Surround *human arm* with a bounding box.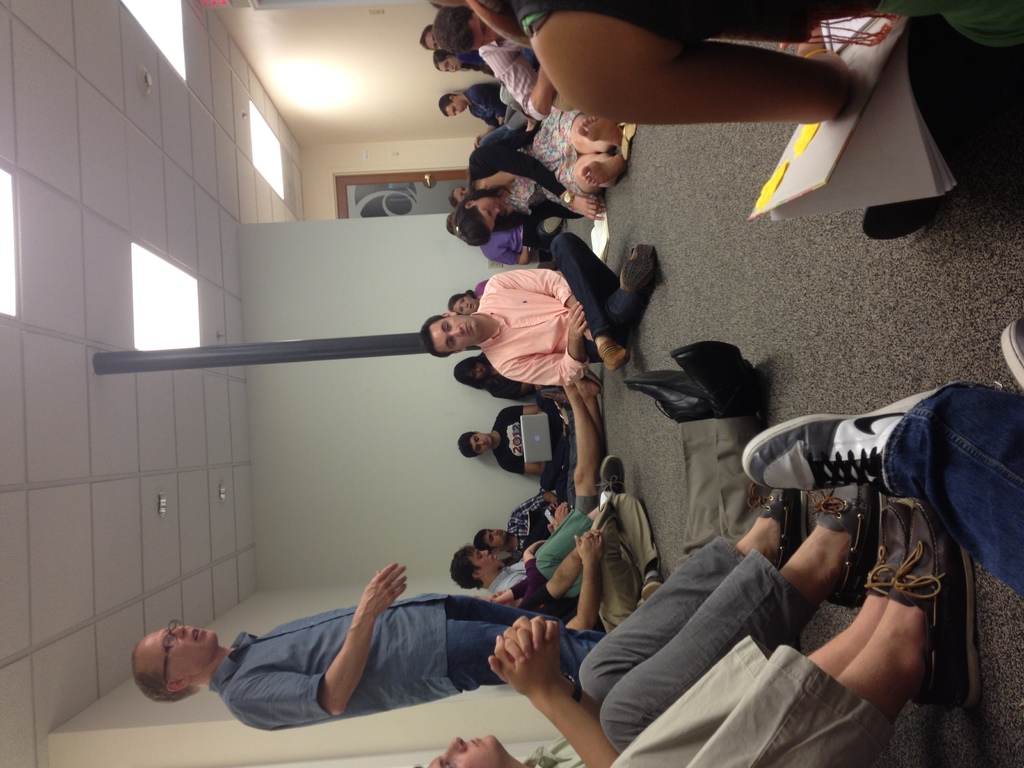
pyautogui.locateOnScreen(499, 403, 547, 420).
